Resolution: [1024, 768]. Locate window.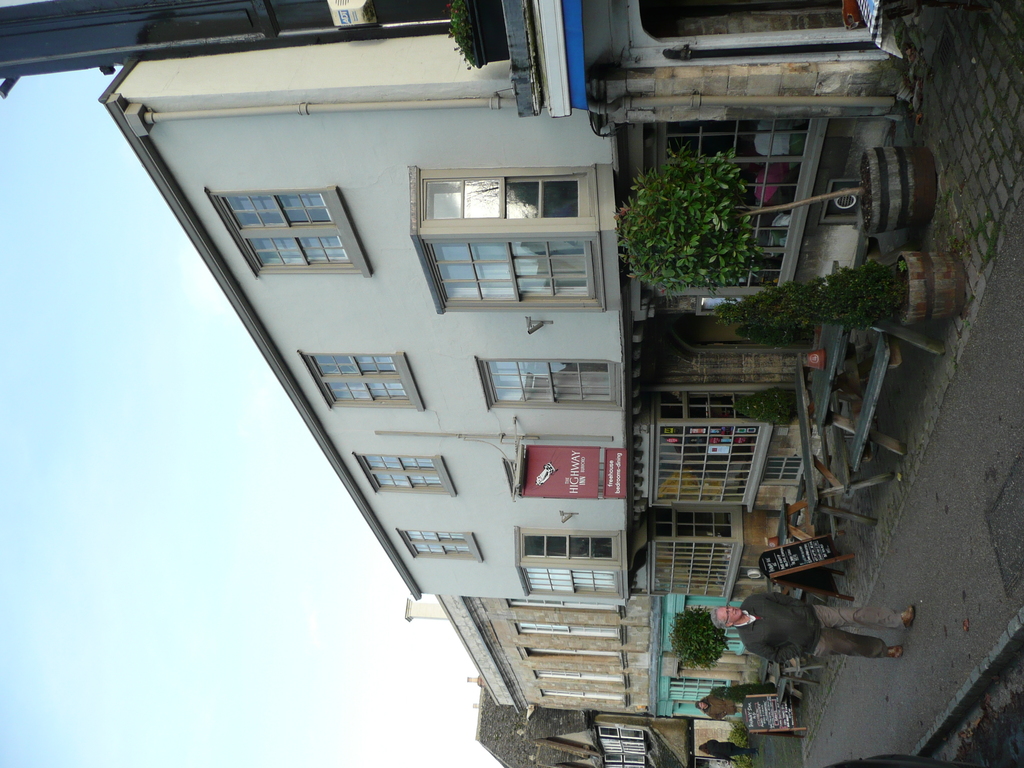
pyautogui.locateOnScreen(511, 525, 625, 600).
